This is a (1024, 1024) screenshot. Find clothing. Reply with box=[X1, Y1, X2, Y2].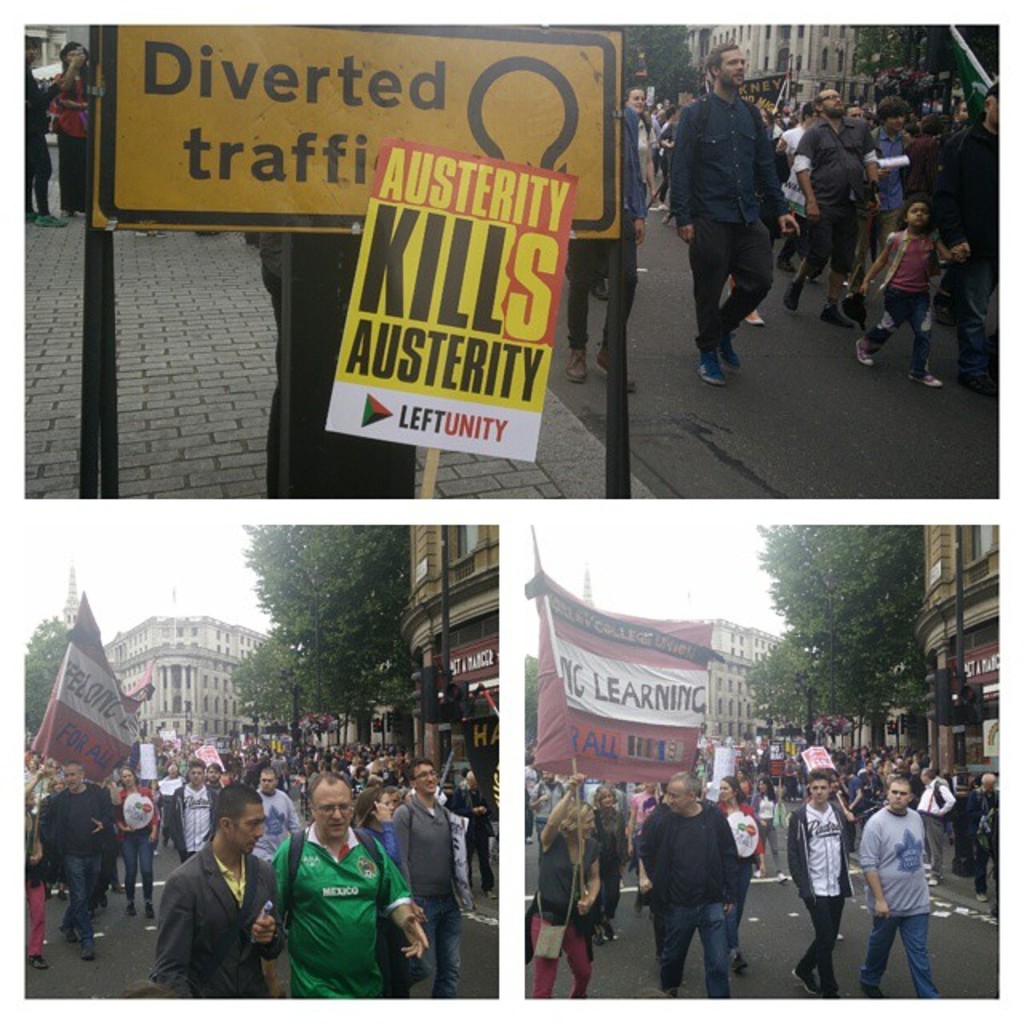
box=[22, 66, 56, 221].
